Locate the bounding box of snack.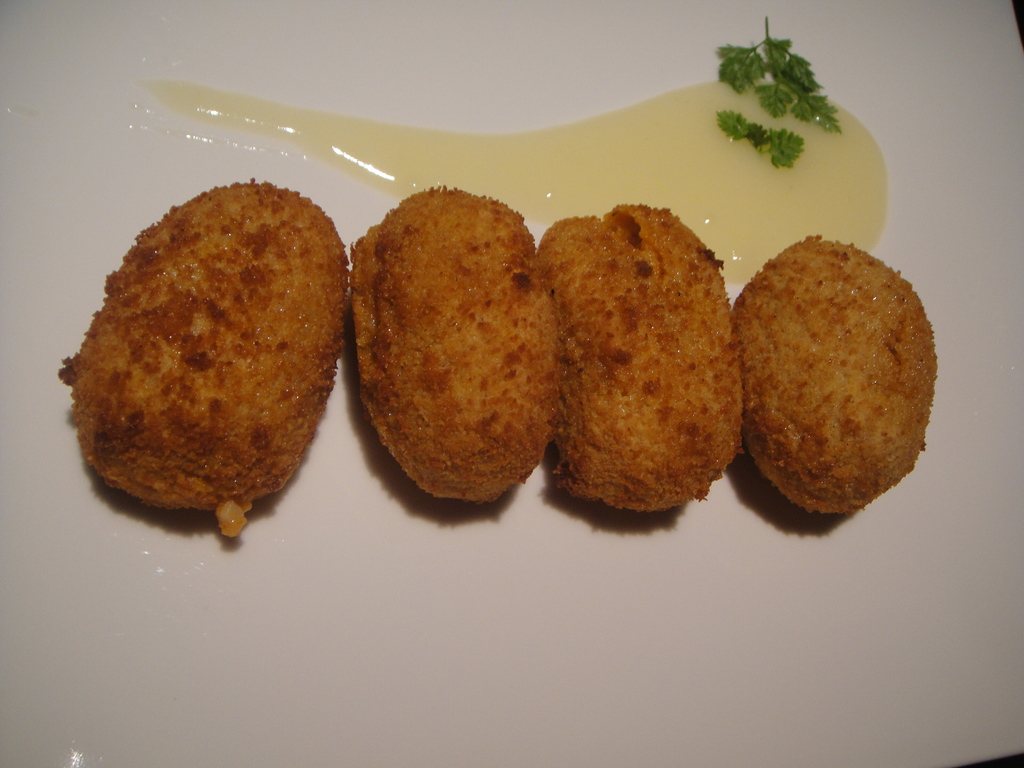
Bounding box: [x1=354, y1=188, x2=566, y2=504].
